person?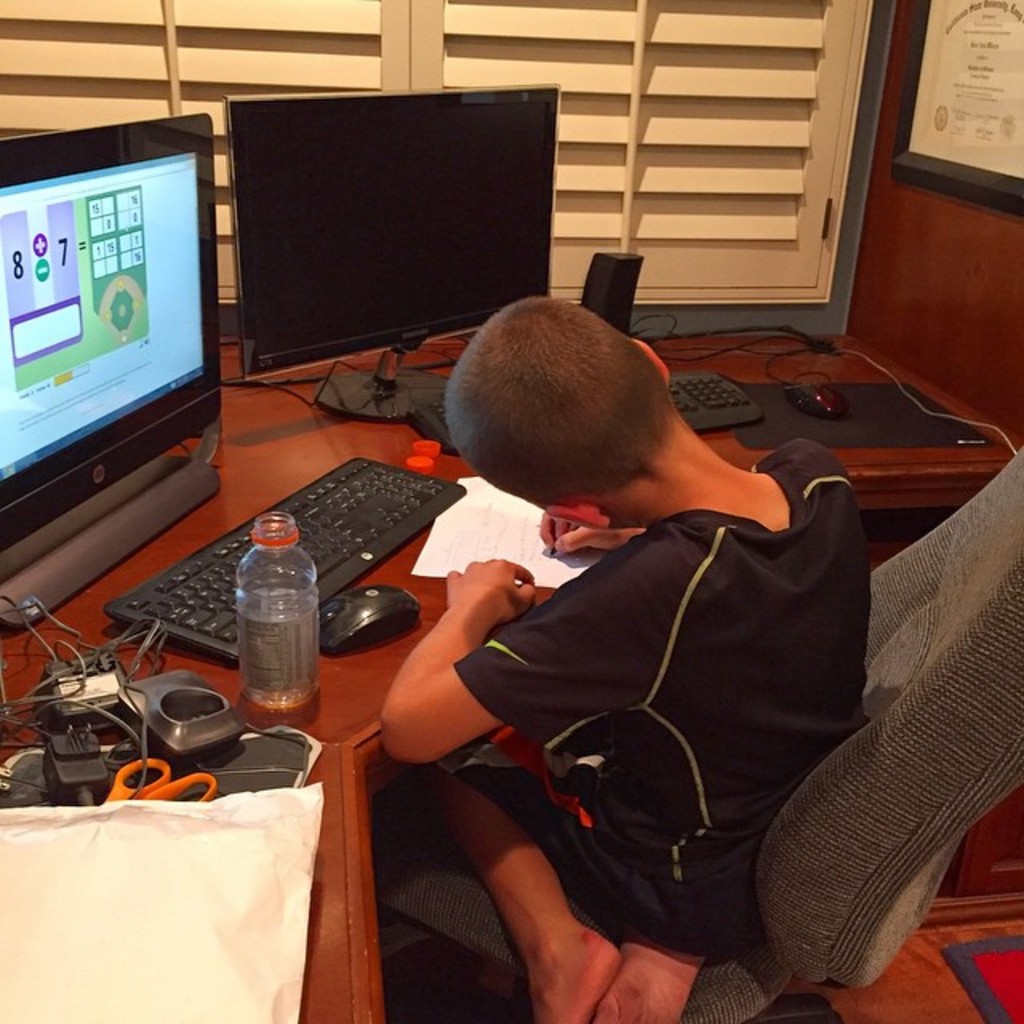
374:299:869:1022
